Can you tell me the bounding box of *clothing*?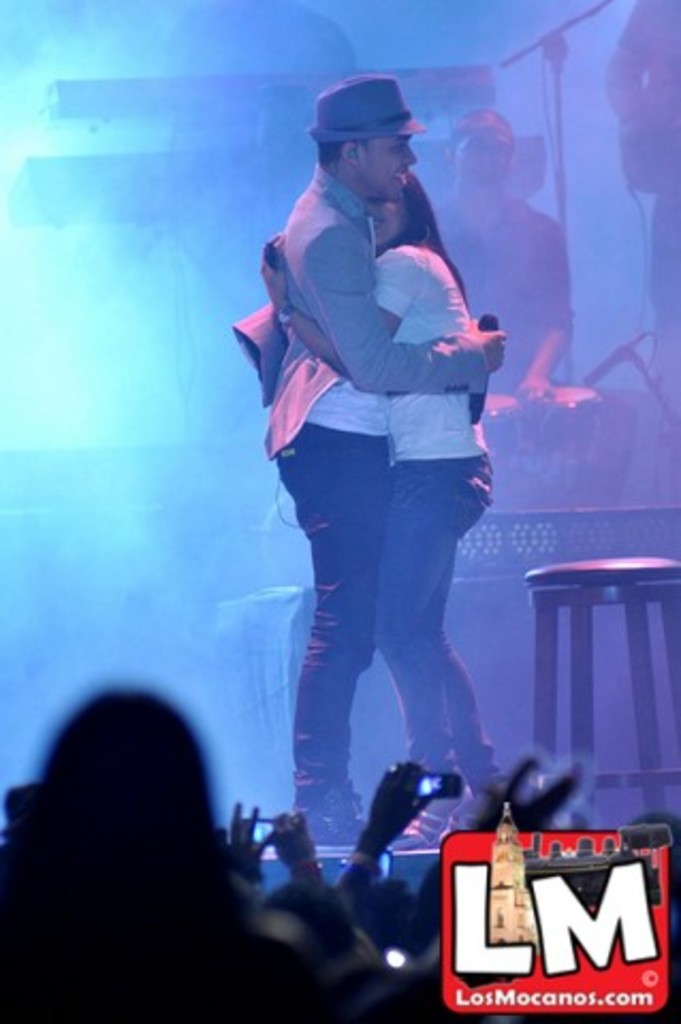
x1=369 y1=196 x2=521 y2=774.
